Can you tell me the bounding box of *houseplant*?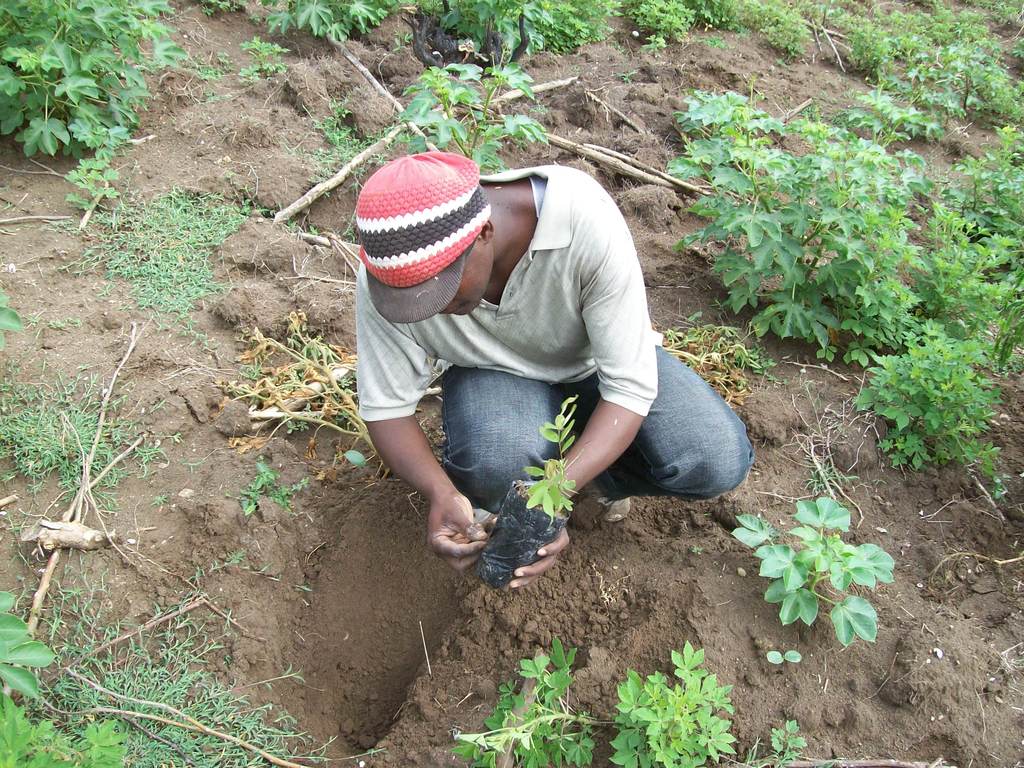
[left=465, top=633, right=607, bottom=767].
